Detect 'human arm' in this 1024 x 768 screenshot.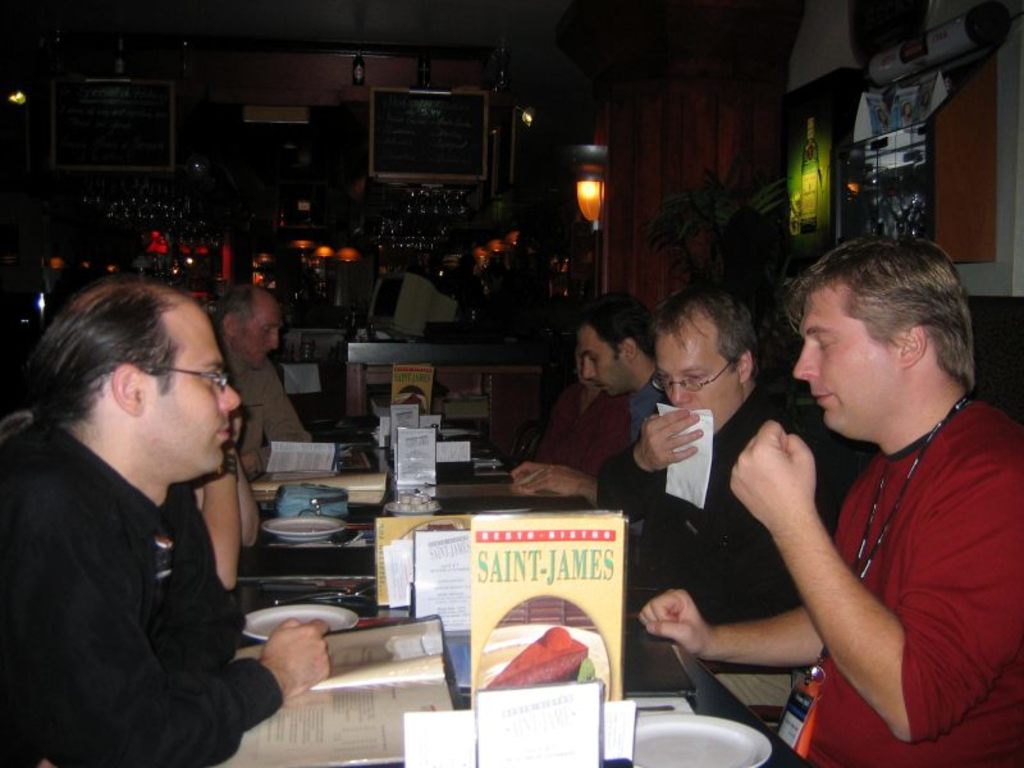
Detection: rect(0, 515, 326, 767).
